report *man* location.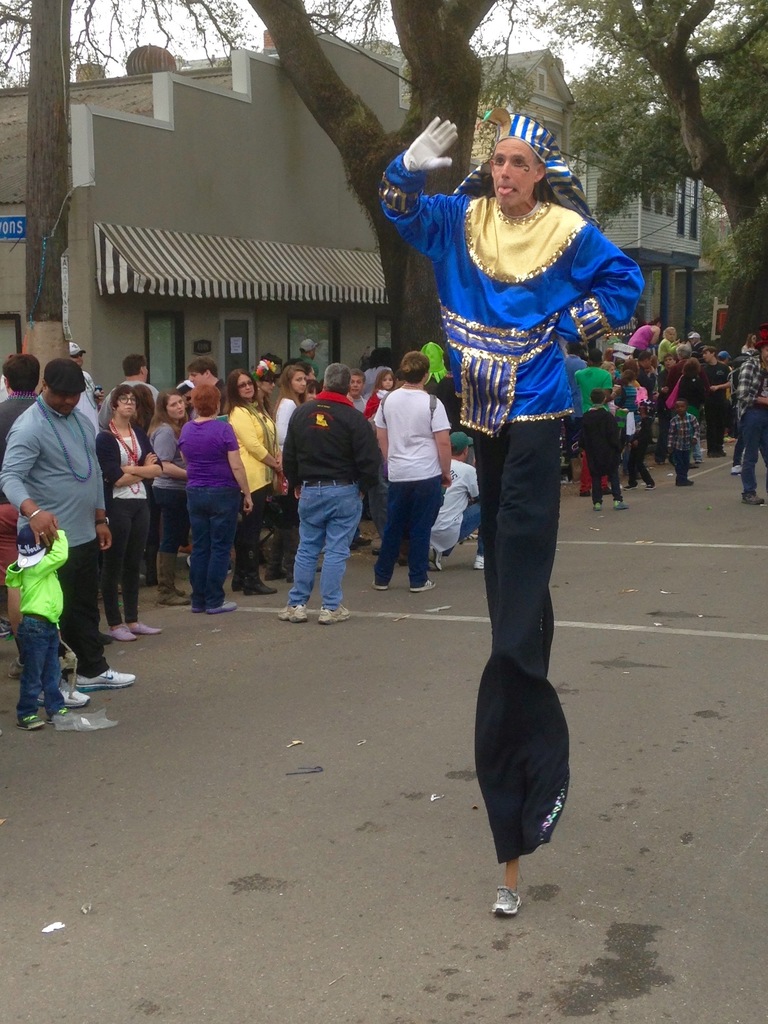
Report: detection(573, 348, 613, 500).
